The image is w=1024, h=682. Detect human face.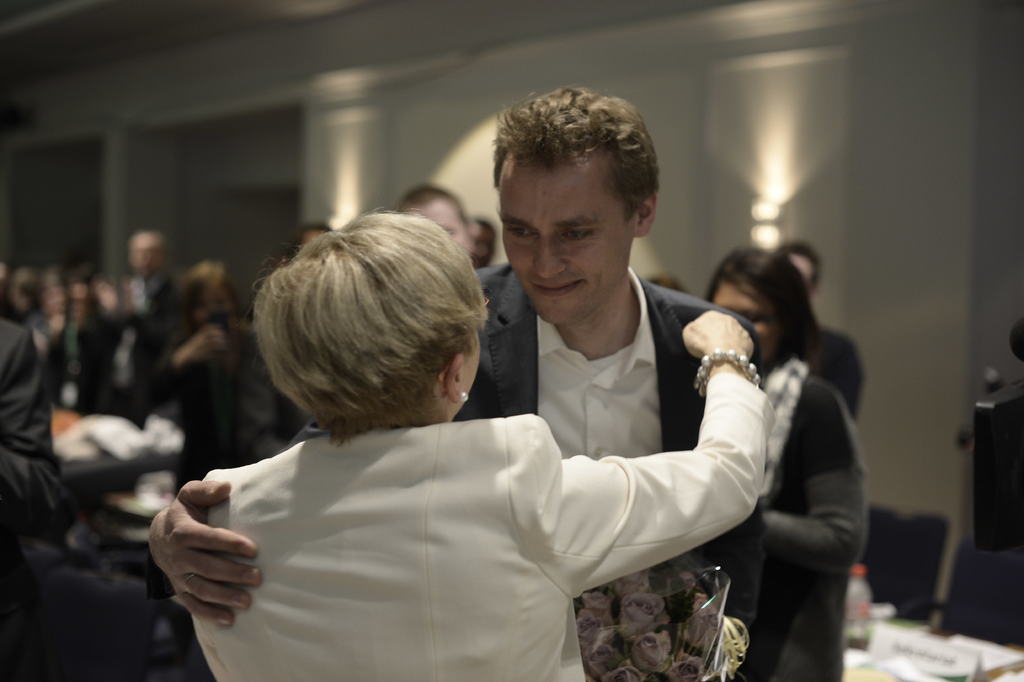
Detection: detection(495, 142, 625, 322).
